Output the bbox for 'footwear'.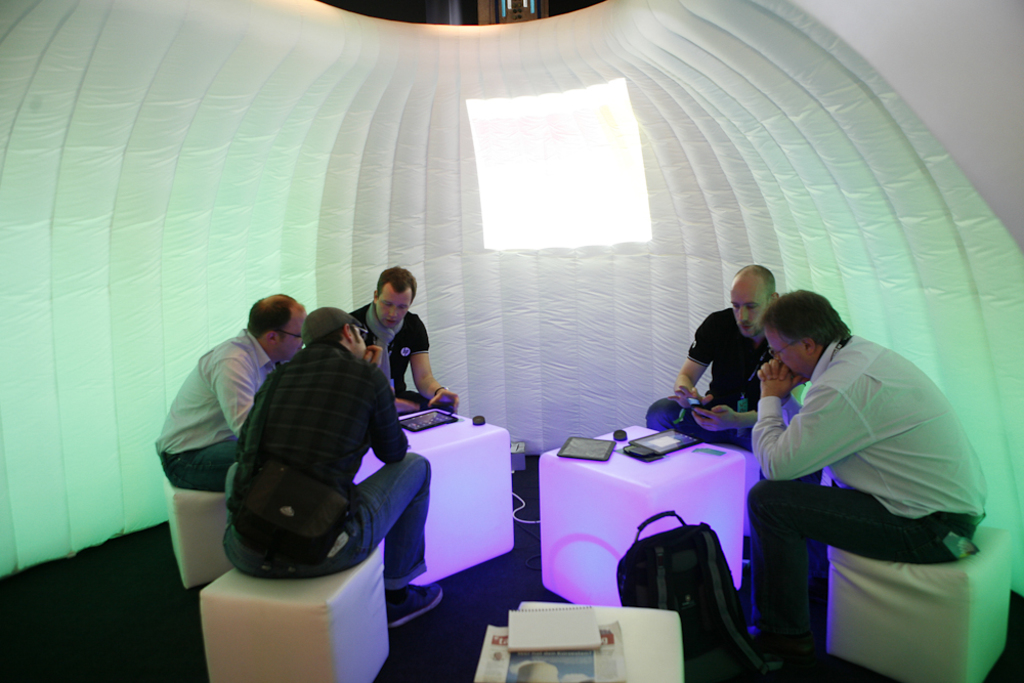
385:577:443:627.
